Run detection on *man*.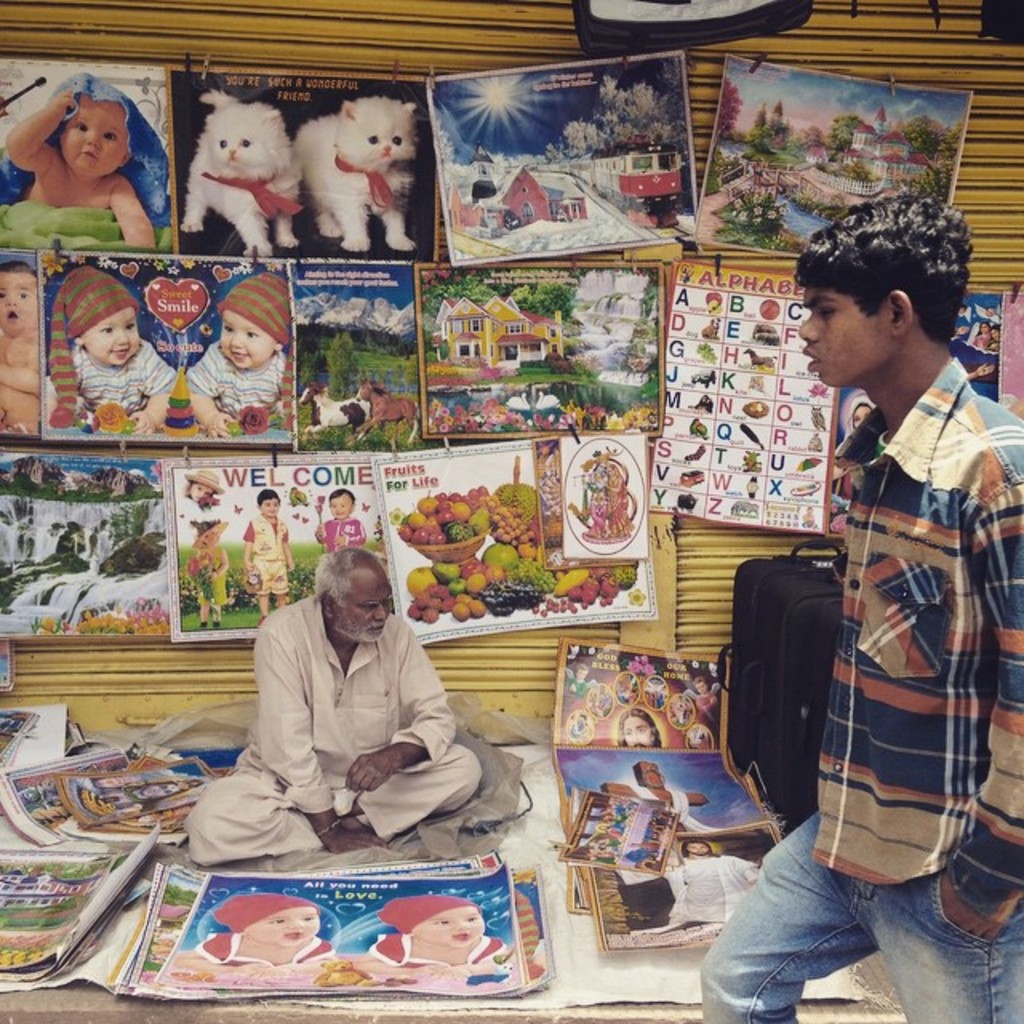
Result: <box>698,195,1022,1021</box>.
